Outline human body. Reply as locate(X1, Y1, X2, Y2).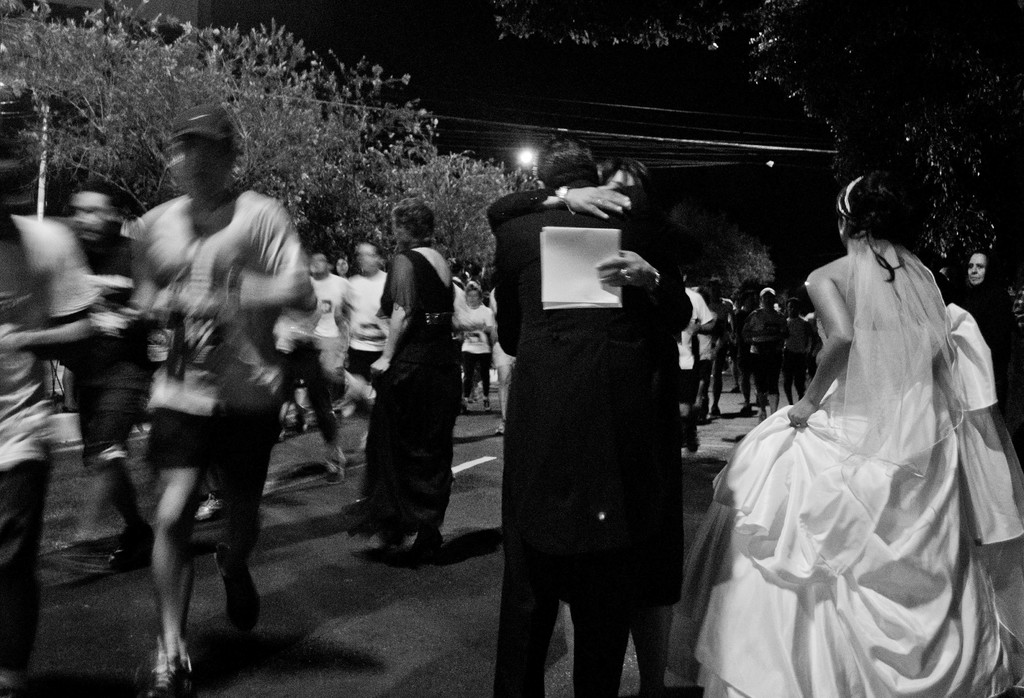
locate(708, 277, 743, 412).
